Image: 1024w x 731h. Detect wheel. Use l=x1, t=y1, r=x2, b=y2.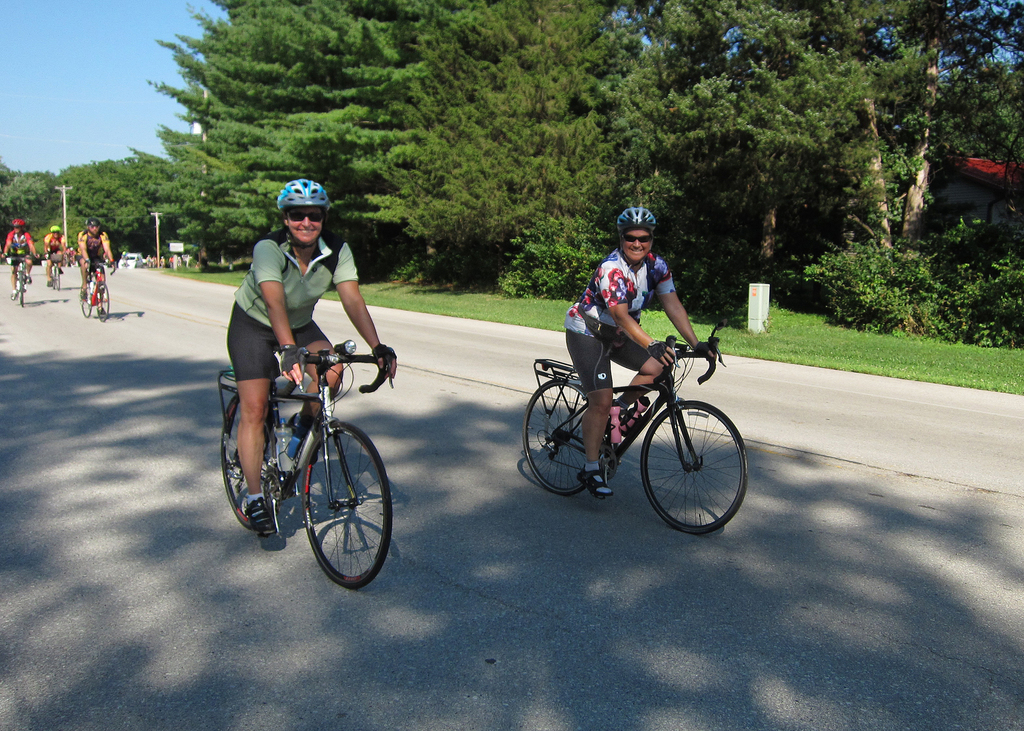
l=80, t=284, r=92, b=316.
